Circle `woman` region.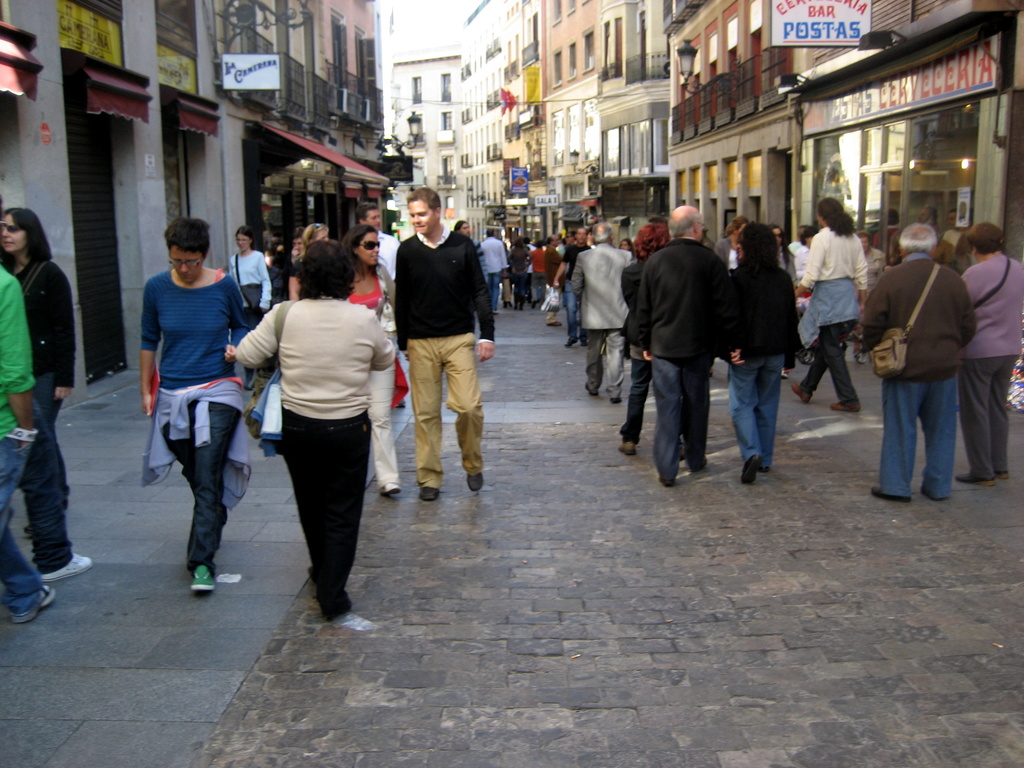
Region: BBox(717, 224, 798, 488).
